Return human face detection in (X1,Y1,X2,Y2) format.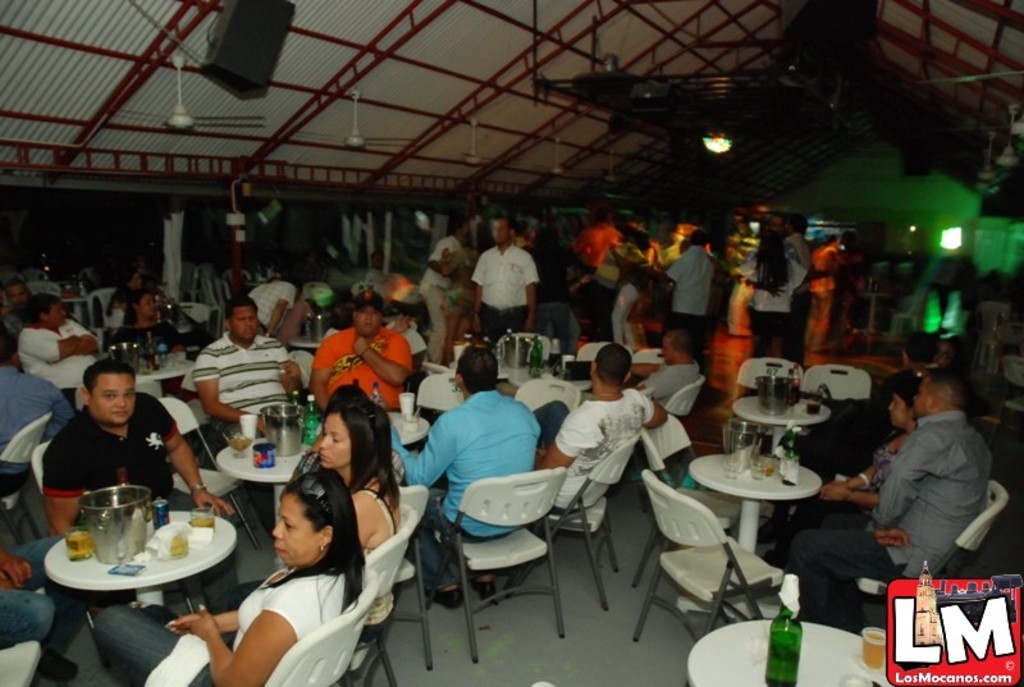
(355,311,383,338).
